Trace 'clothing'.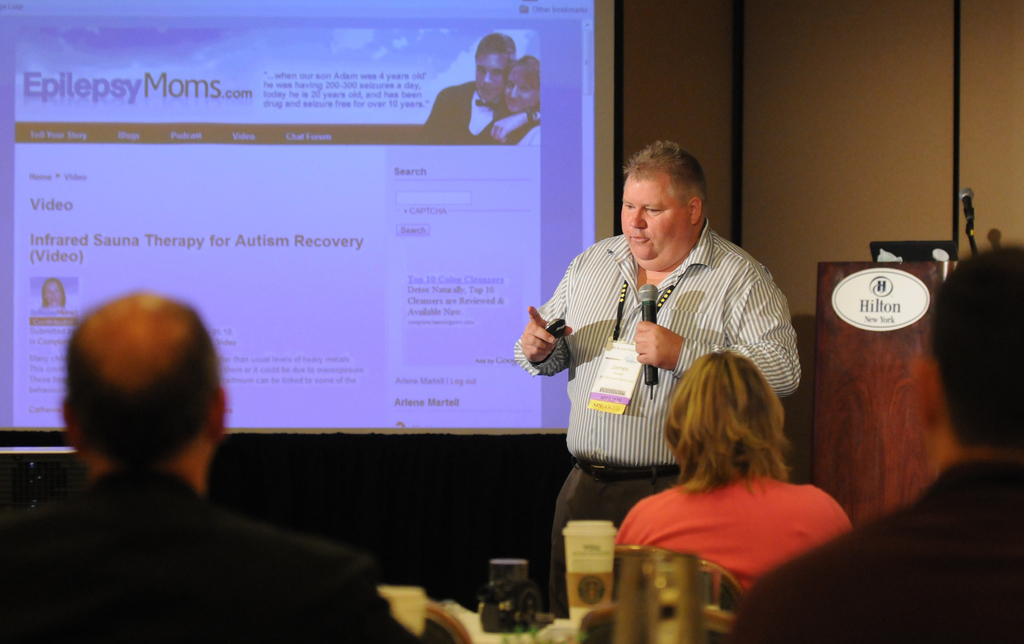
Traced to rect(731, 463, 1023, 643).
